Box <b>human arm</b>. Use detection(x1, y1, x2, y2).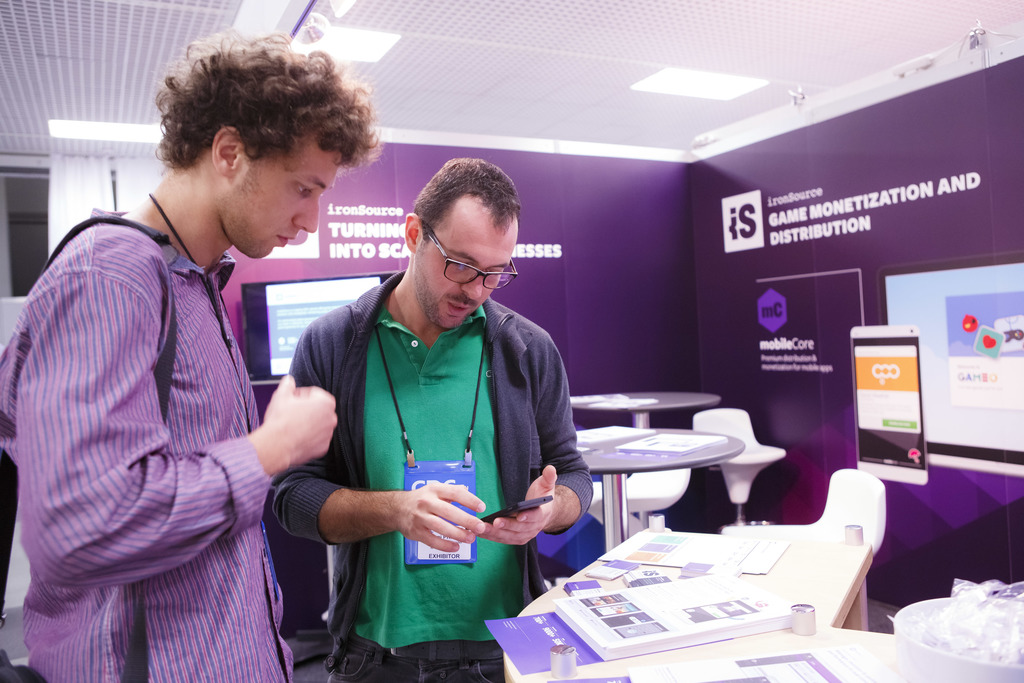
detection(15, 258, 340, 589).
